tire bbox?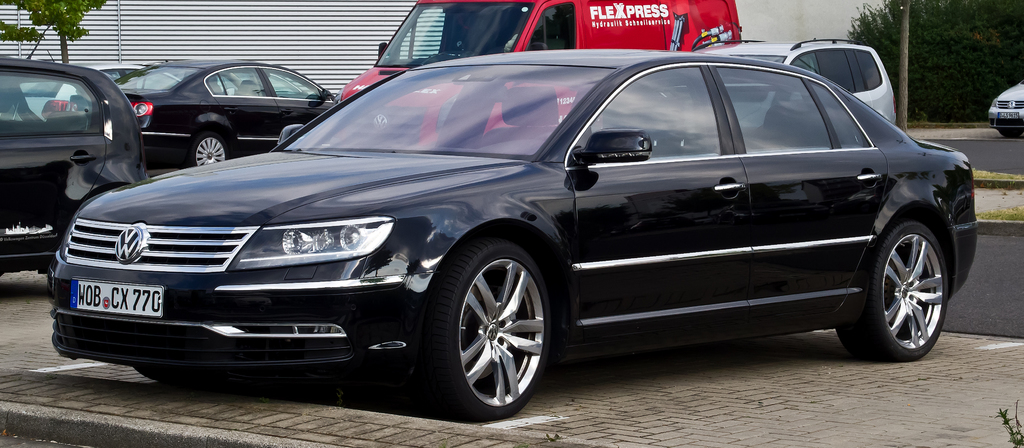
bbox(837, 221, 948, 359)
